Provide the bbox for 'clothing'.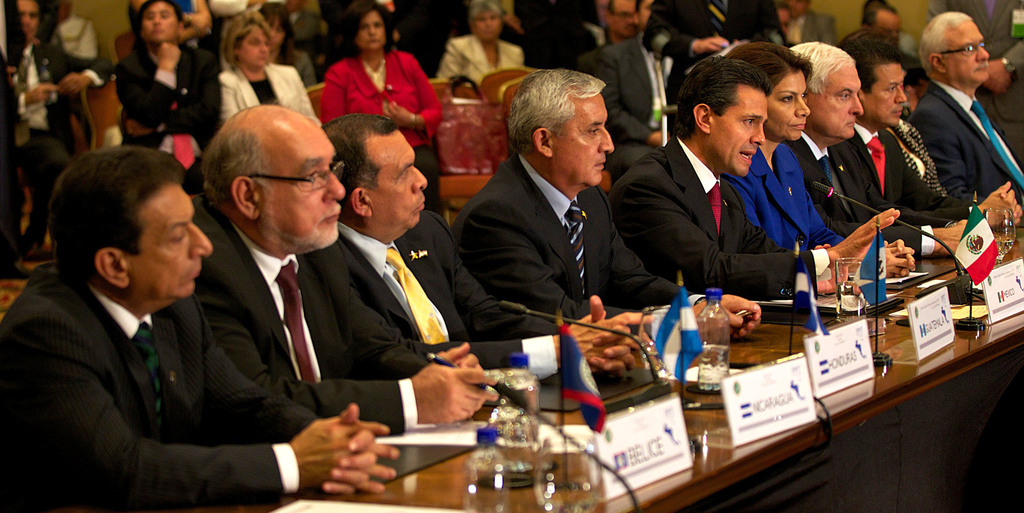
left=110, top=39, right=215, bottom=152.
